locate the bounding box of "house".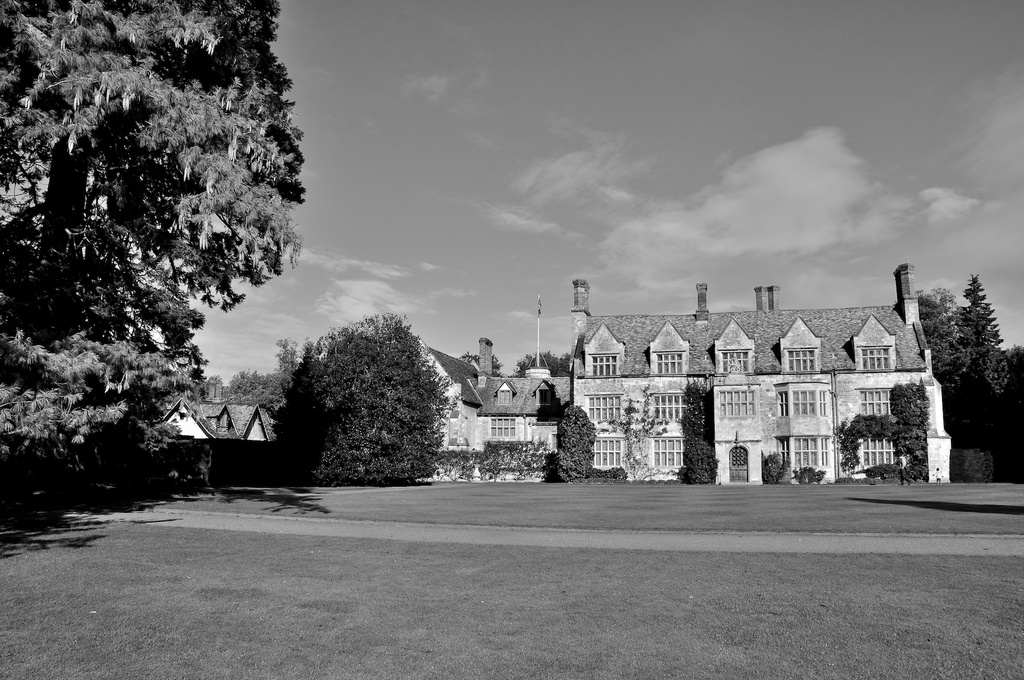
Bounding box: 202:400:246:439.
